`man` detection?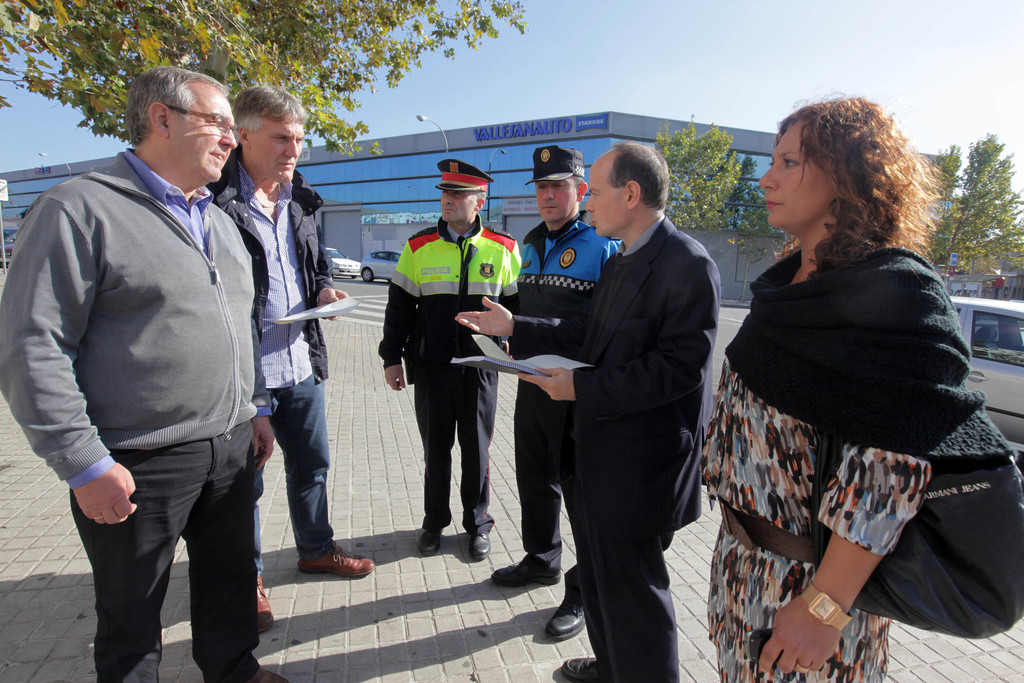
box=[369, 141, 534, 557]
